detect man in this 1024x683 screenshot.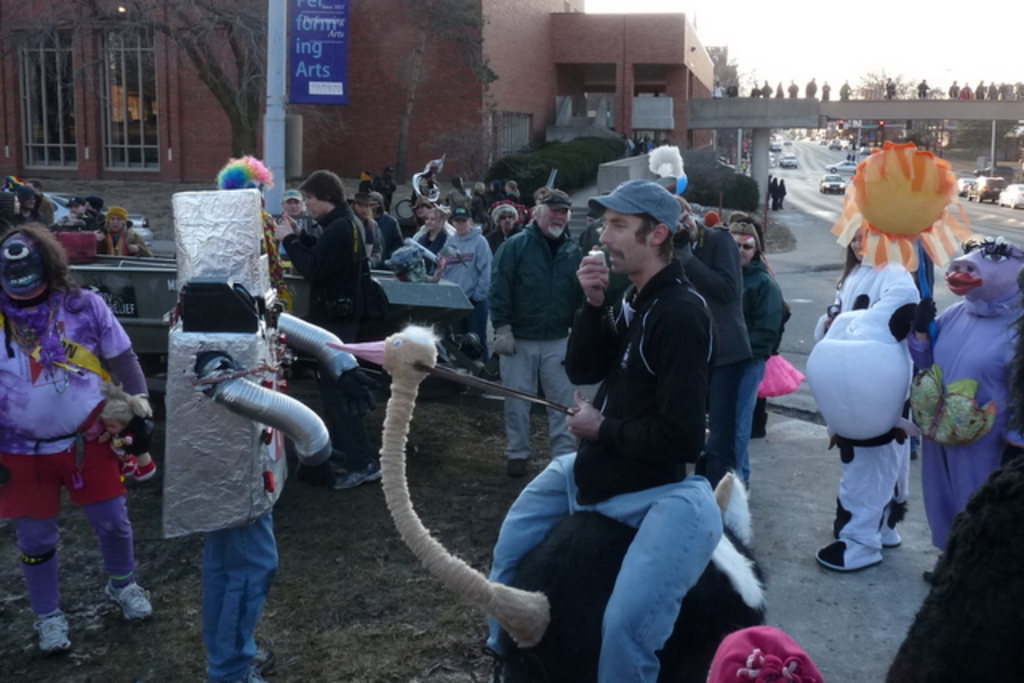
Detection: 59 202 91 227.
